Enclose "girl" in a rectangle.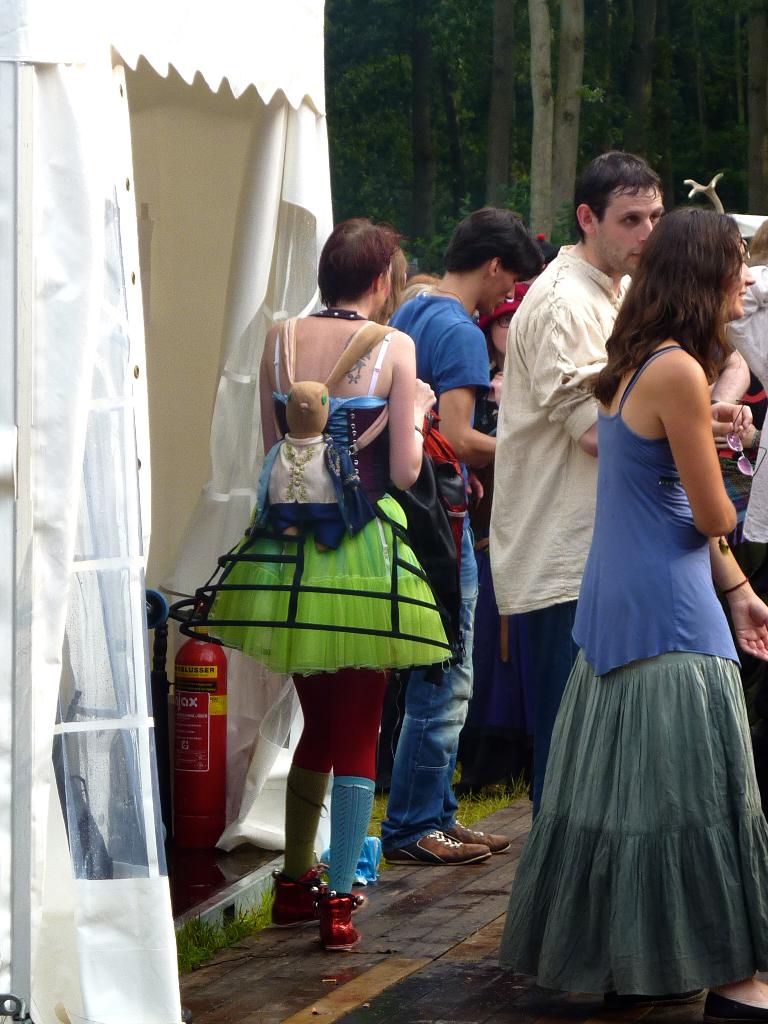
bbox=(180, 212, 435, 956).
